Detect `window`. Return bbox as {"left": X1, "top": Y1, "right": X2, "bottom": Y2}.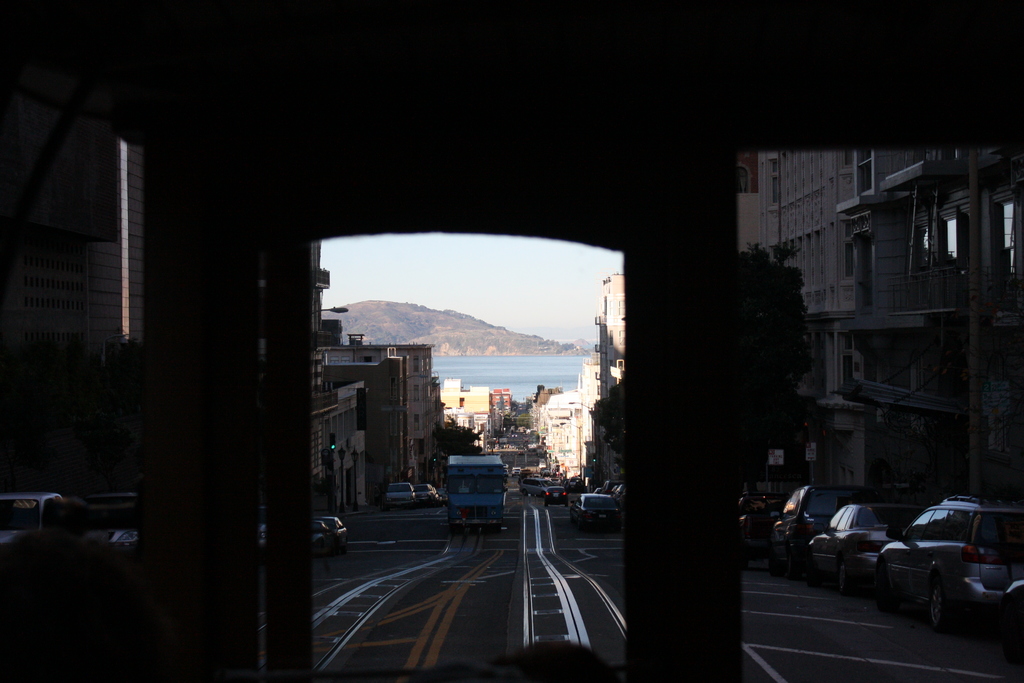
{"left": 914, "top": 225, "right": 929, "bottom": 272}.
